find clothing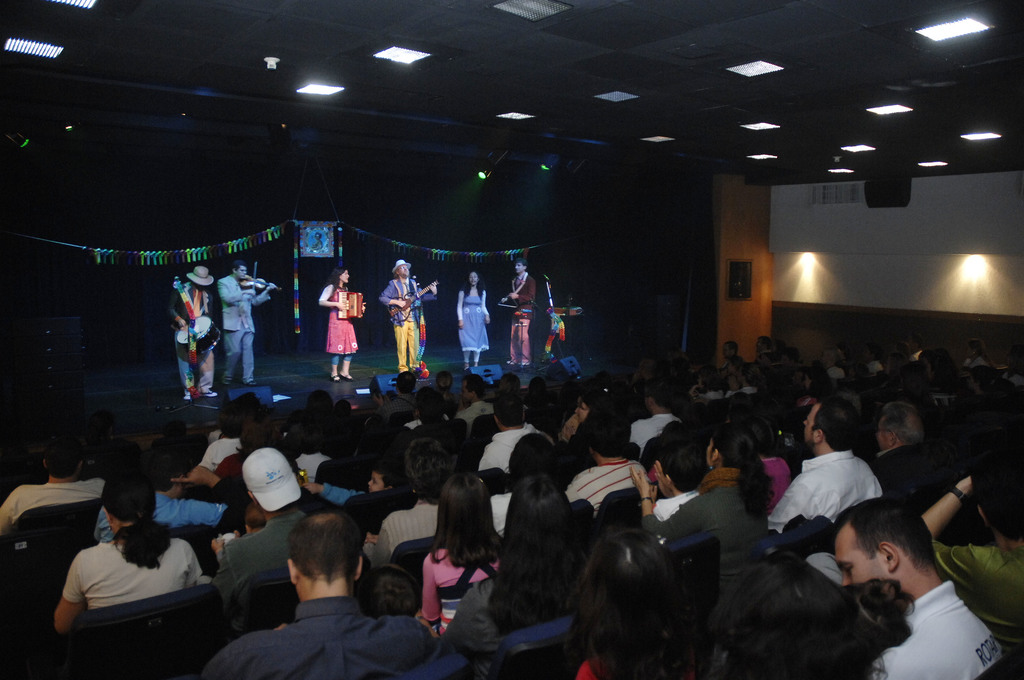
box(209, 515, 309, 606)
